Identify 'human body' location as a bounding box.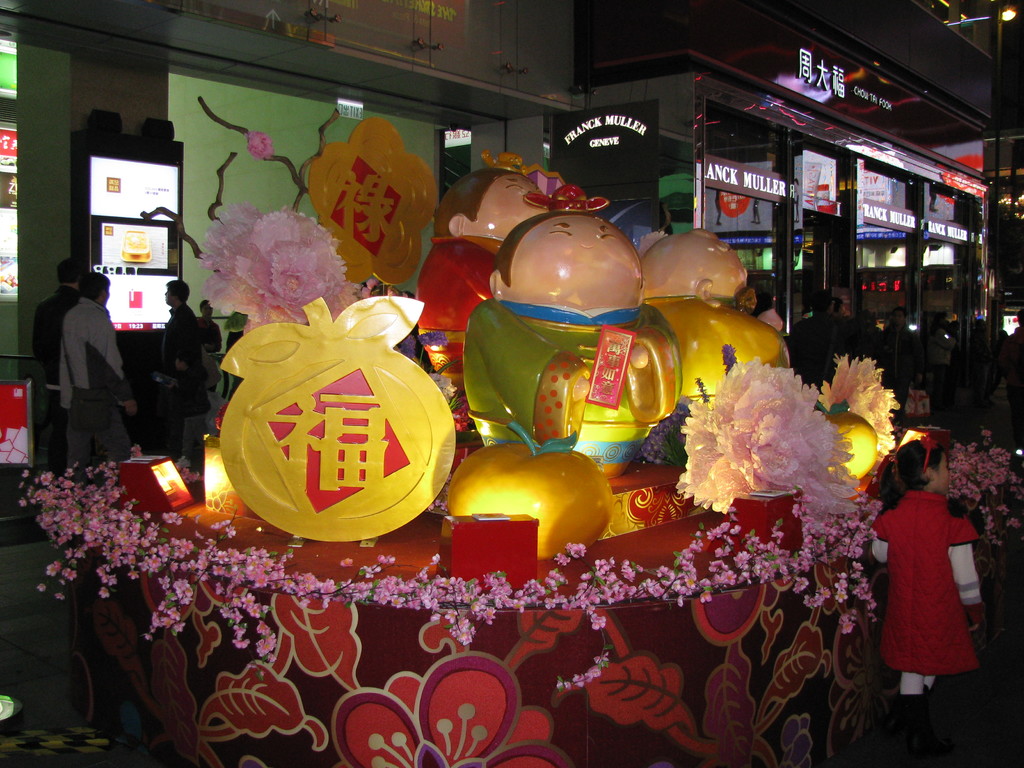
<box>874,441,996,733</box>.
